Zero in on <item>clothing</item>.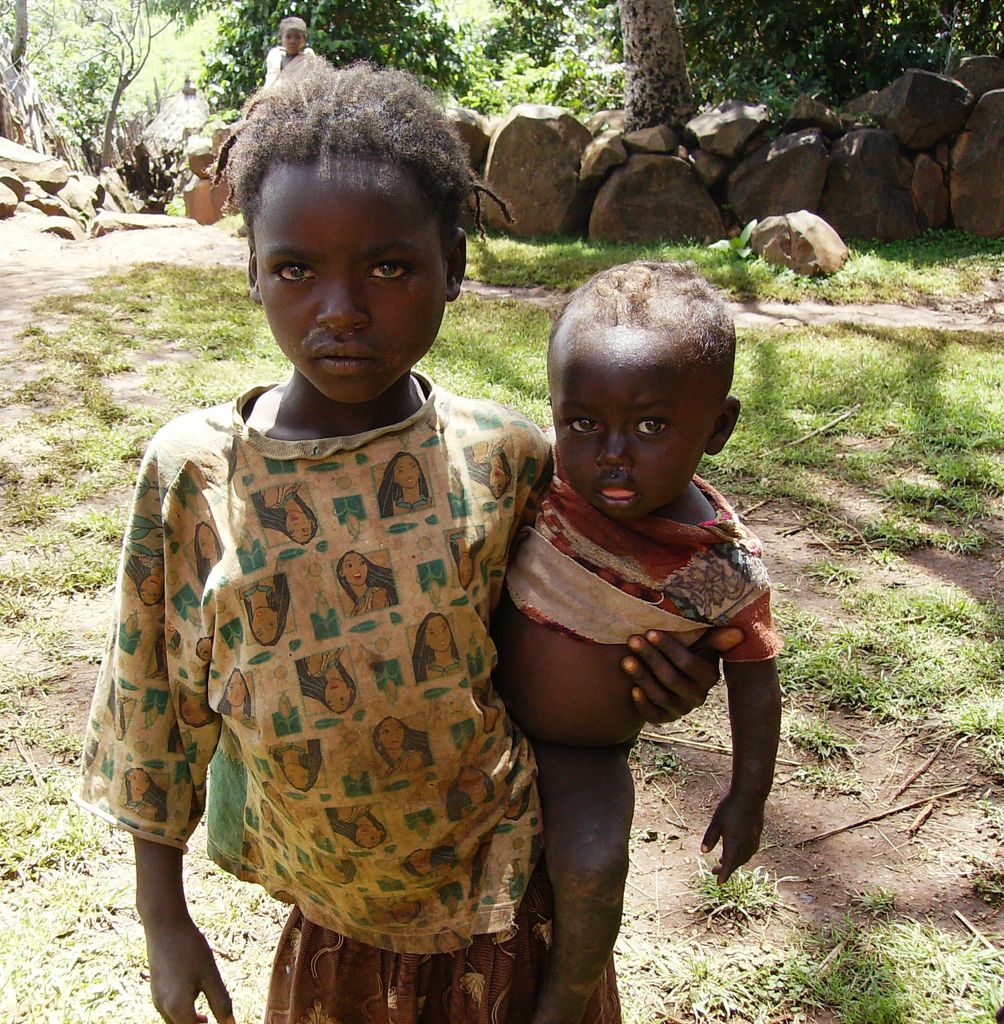
Zeroed in: x1=72, y1=364, x2=630, y2=1023.
